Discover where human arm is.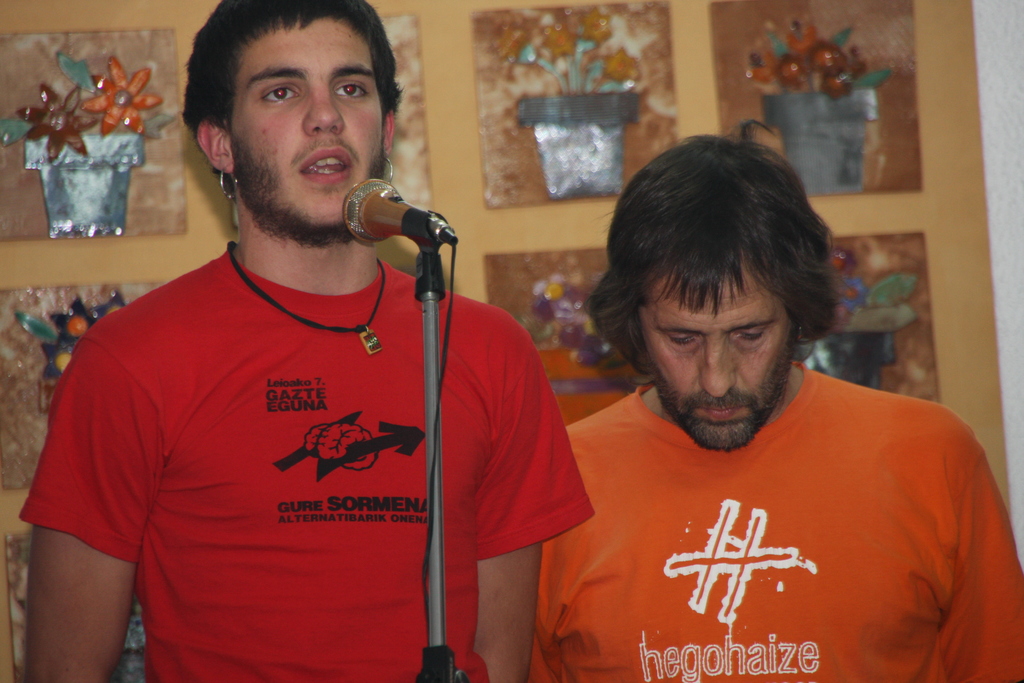
Discovered at select_region(890, 409, 1023, 682).
